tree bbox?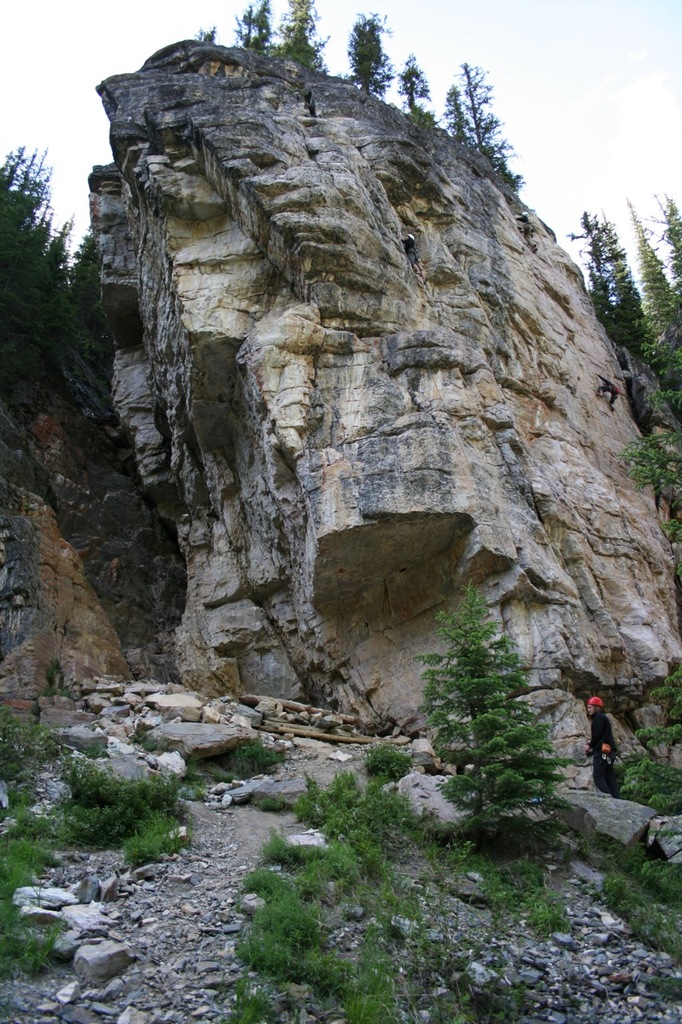
crop(424, 590, 582, 867)
